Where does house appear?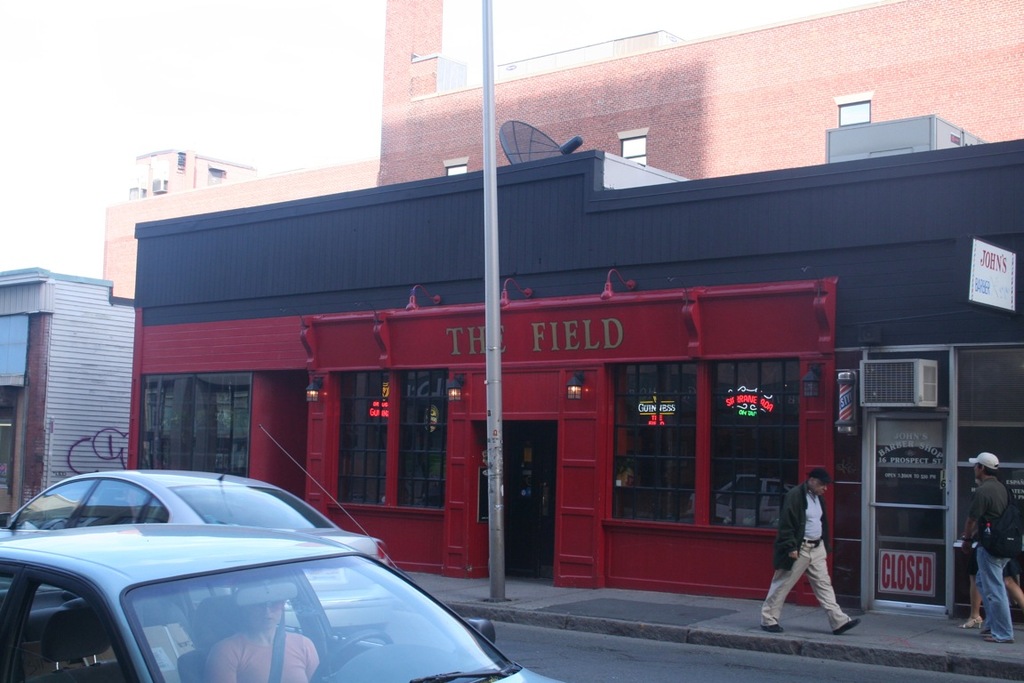
Appears at region(116, 166, 383, 296).
